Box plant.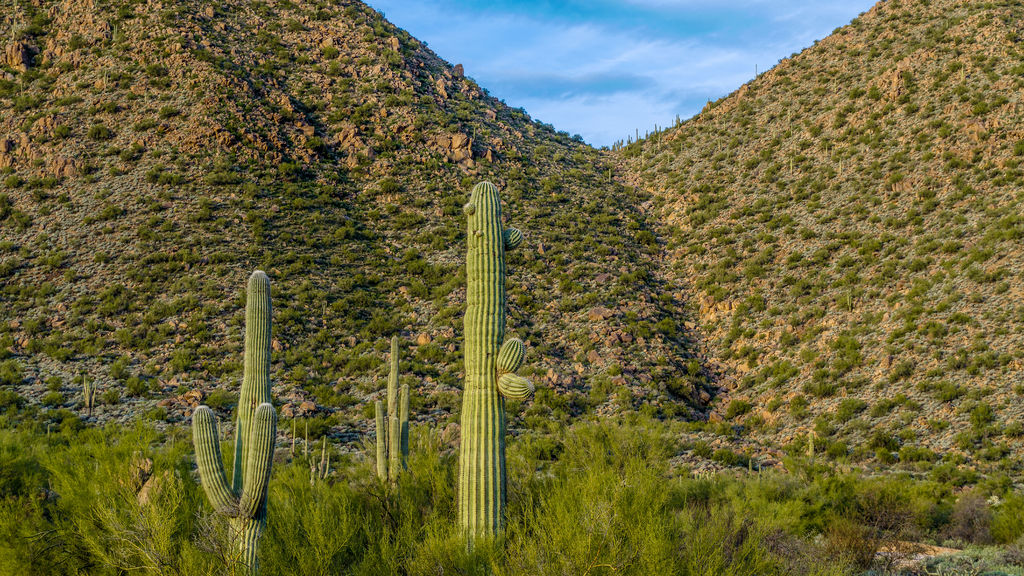
327 42 366 119.
